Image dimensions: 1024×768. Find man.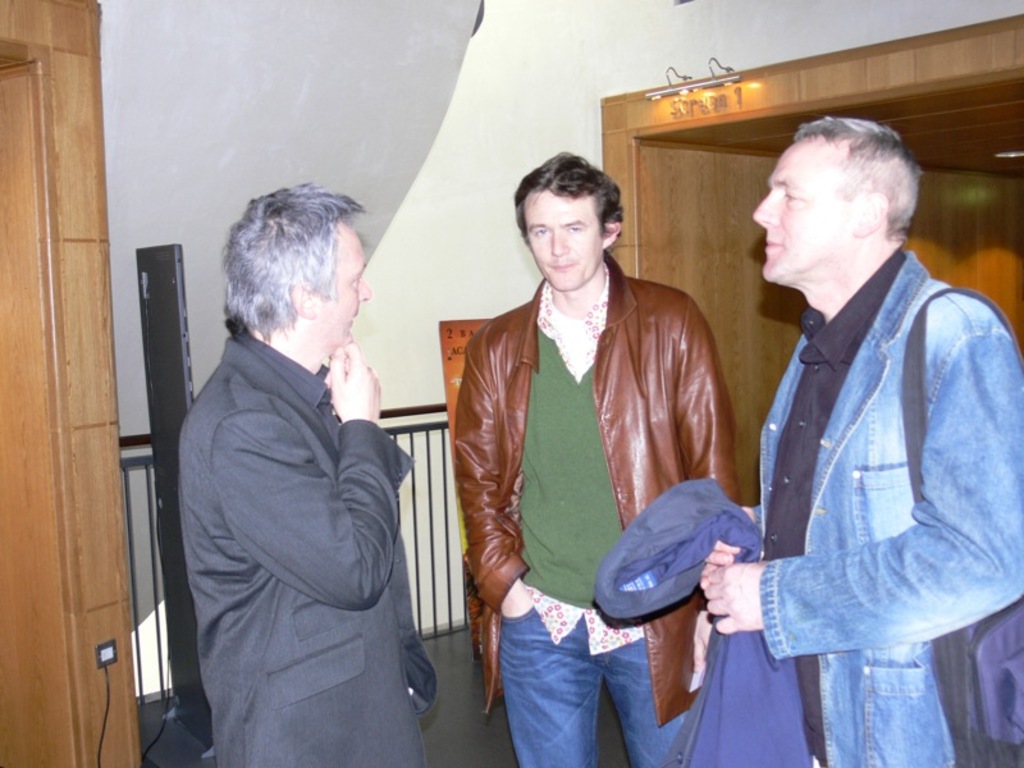
(447, 147, 755, 767).
